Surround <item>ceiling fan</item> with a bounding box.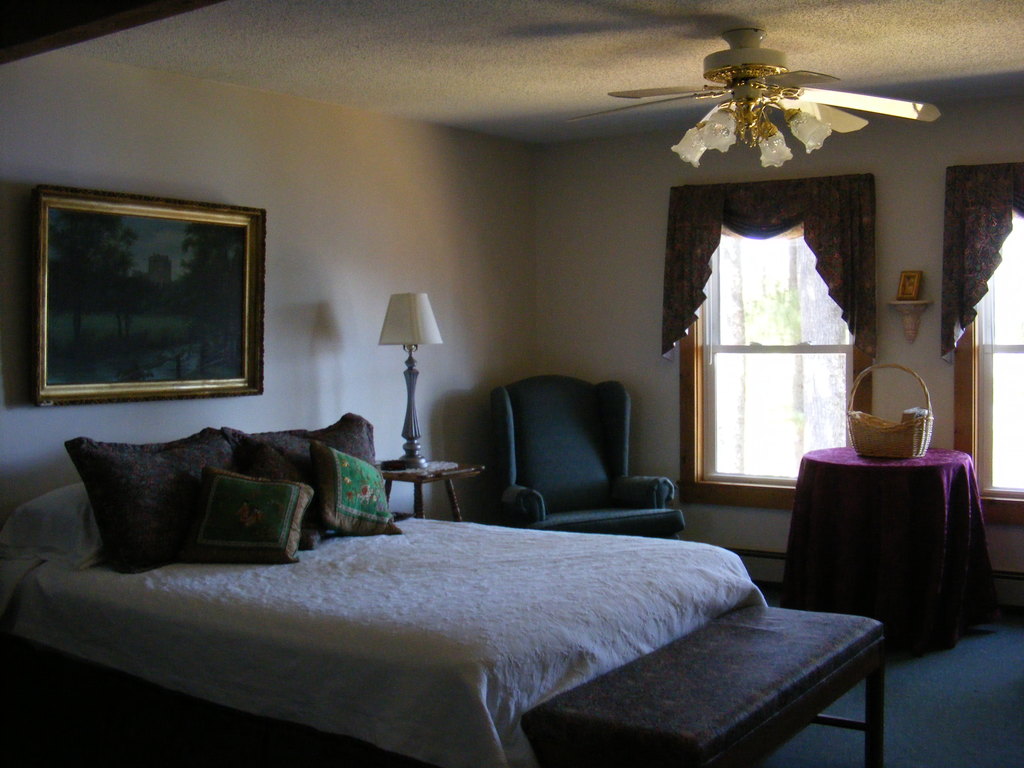
pyautogui.locateOnScreen(564, 29, 940, 168).
